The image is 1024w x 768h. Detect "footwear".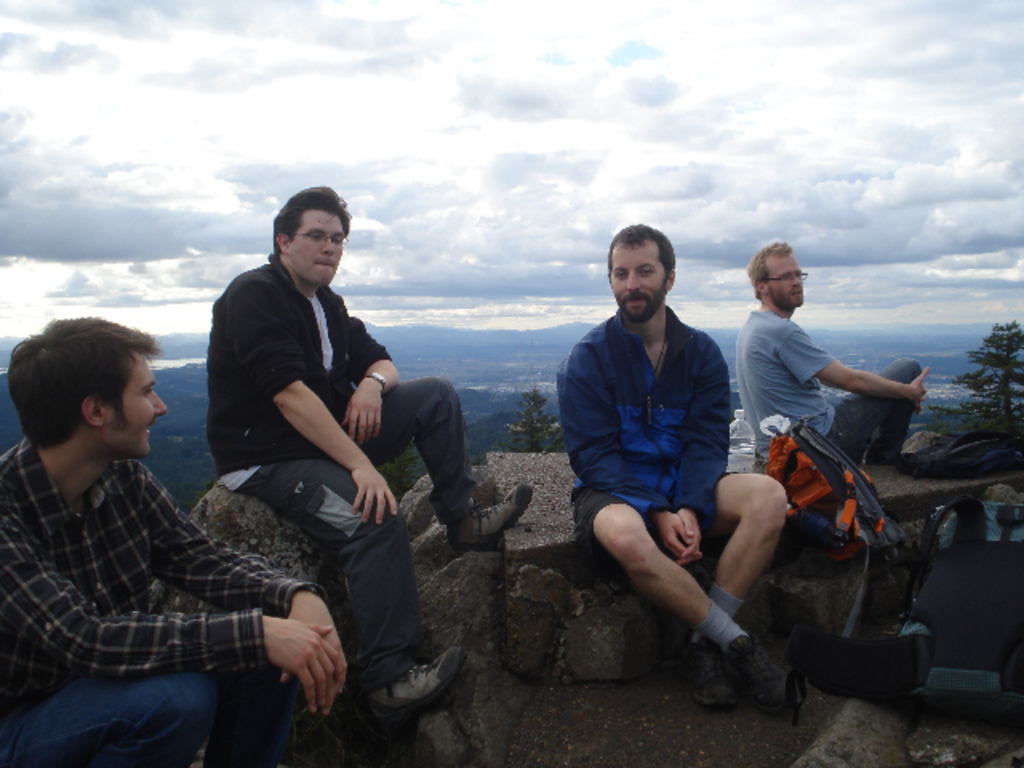
Detection: x1=680, y1=640, x2=731, y2=701.
